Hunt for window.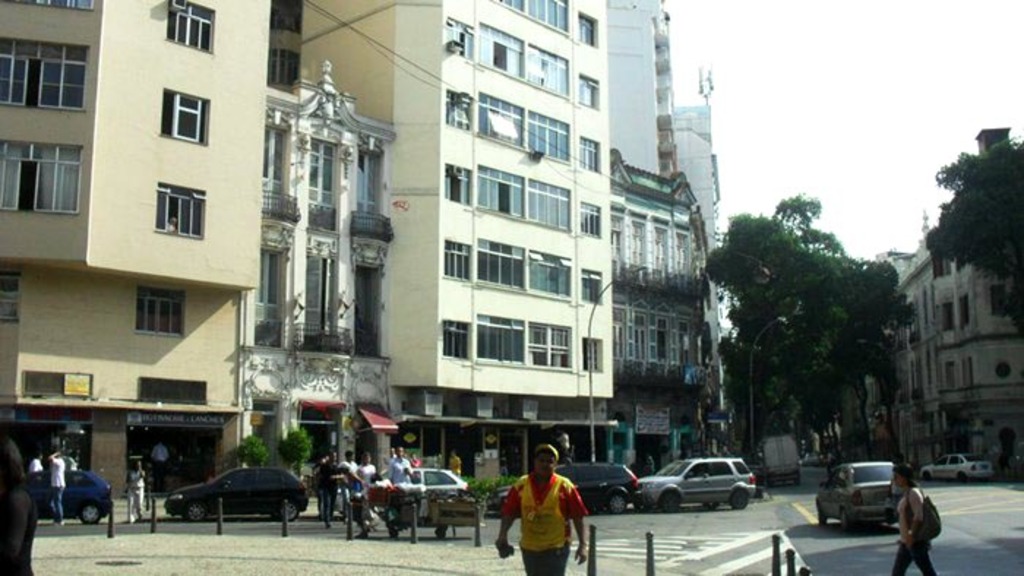
Hunted down at Rect(360, 139, 389, 232).
